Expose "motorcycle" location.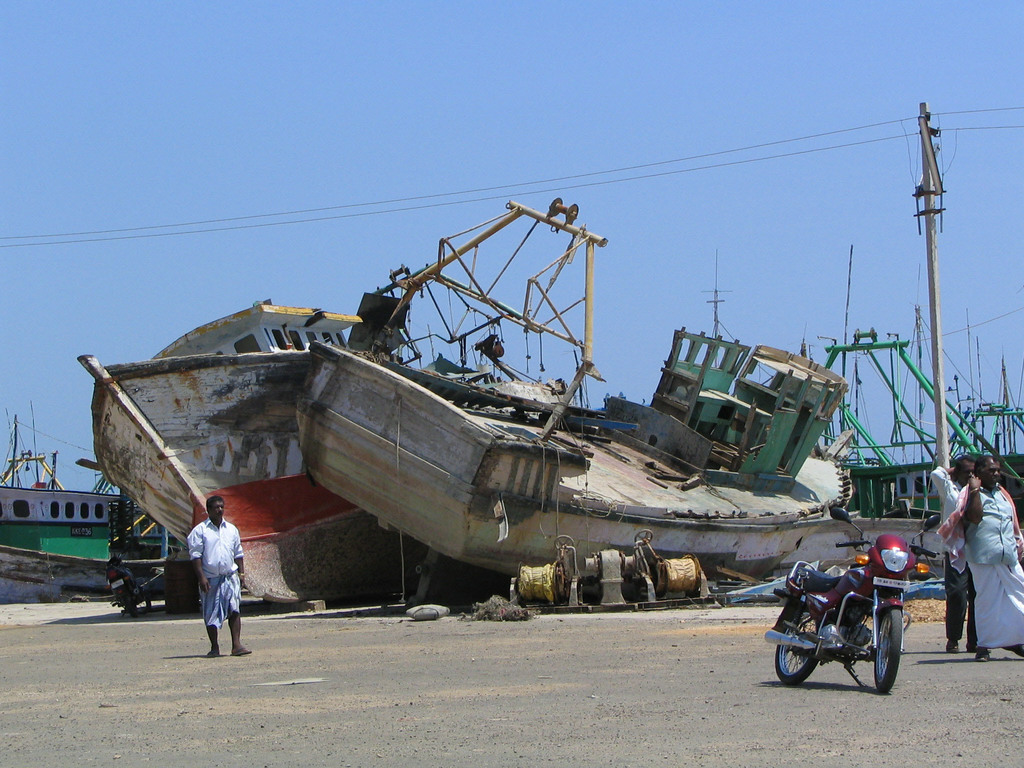
Exposed at box=[756, 538, 933, 683].
